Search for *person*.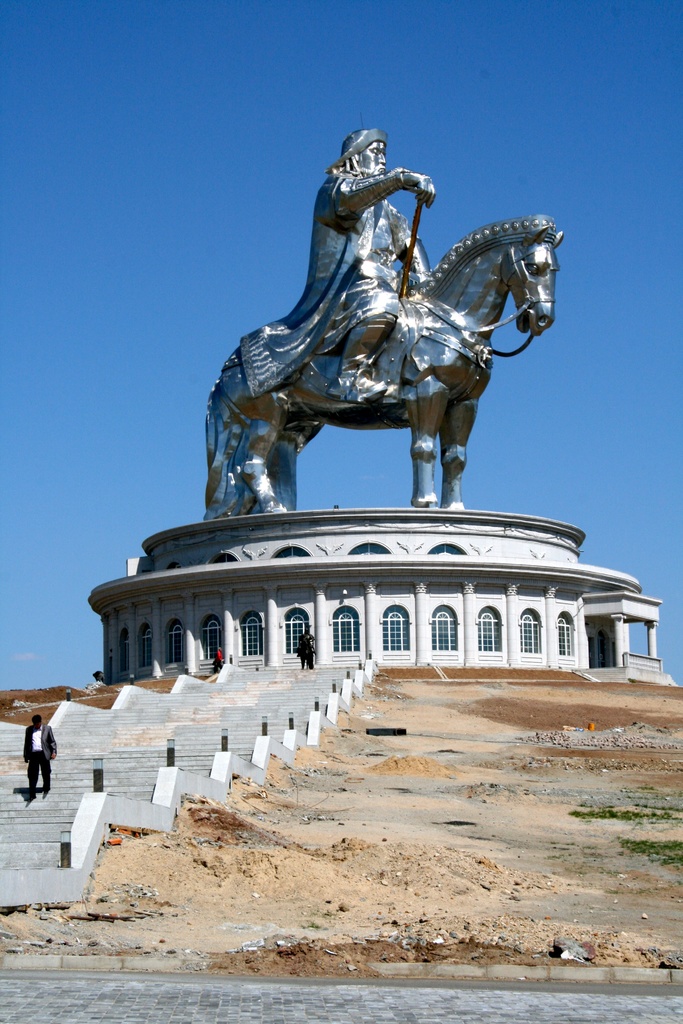
Found at bbox(255, 124, 436, 399).
